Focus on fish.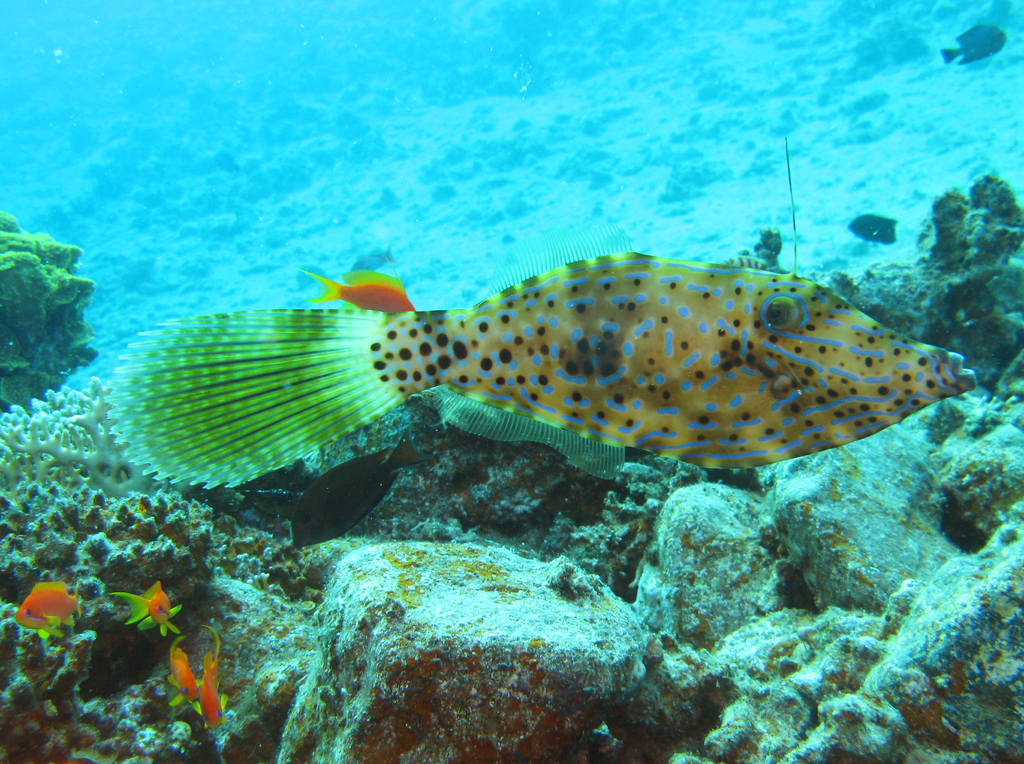
Focused at [14, 580, 76, 630].
